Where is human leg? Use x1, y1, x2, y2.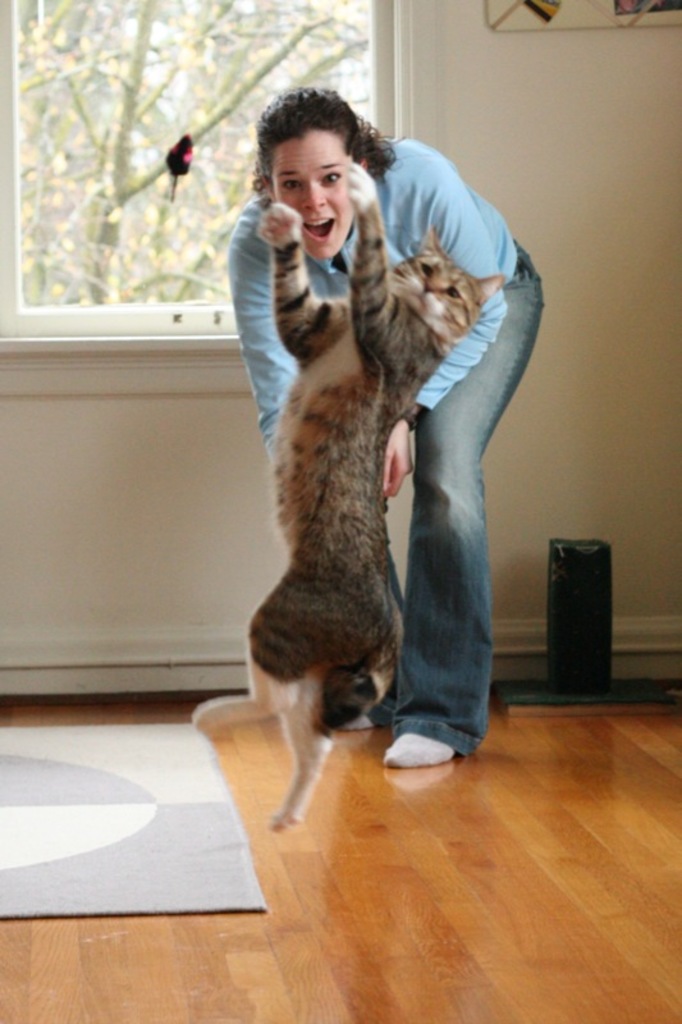
381, 233, 536, 771.
